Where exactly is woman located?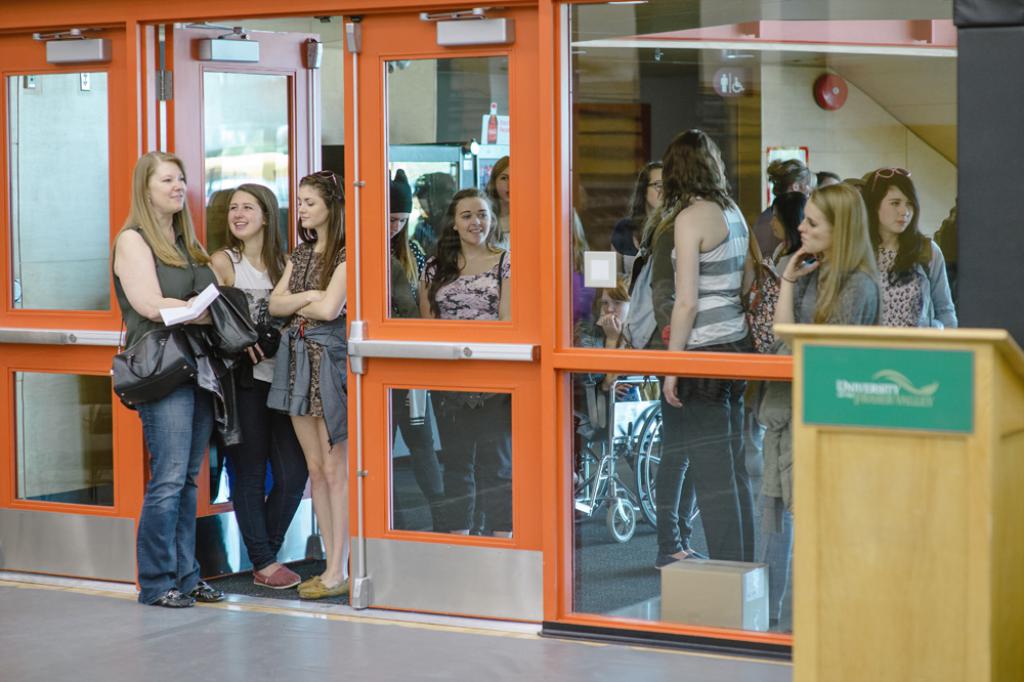
Its bounding box is select_region(610, 163, 658, 270).
